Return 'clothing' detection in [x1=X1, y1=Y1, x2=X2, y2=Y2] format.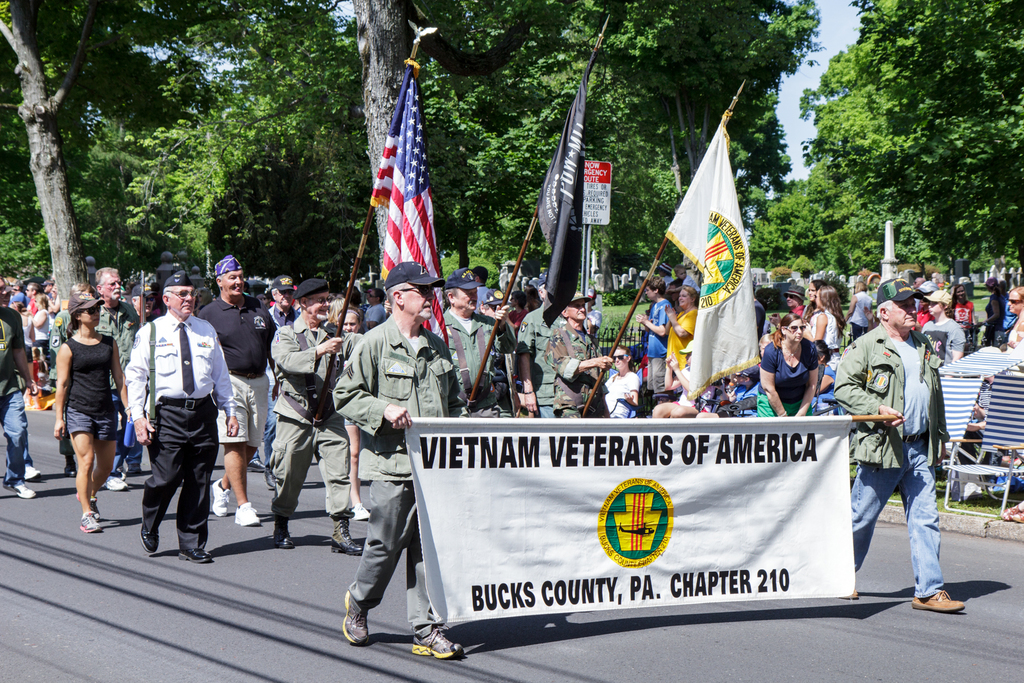
[x1=10, y1=292, x2=26, y2=307].
